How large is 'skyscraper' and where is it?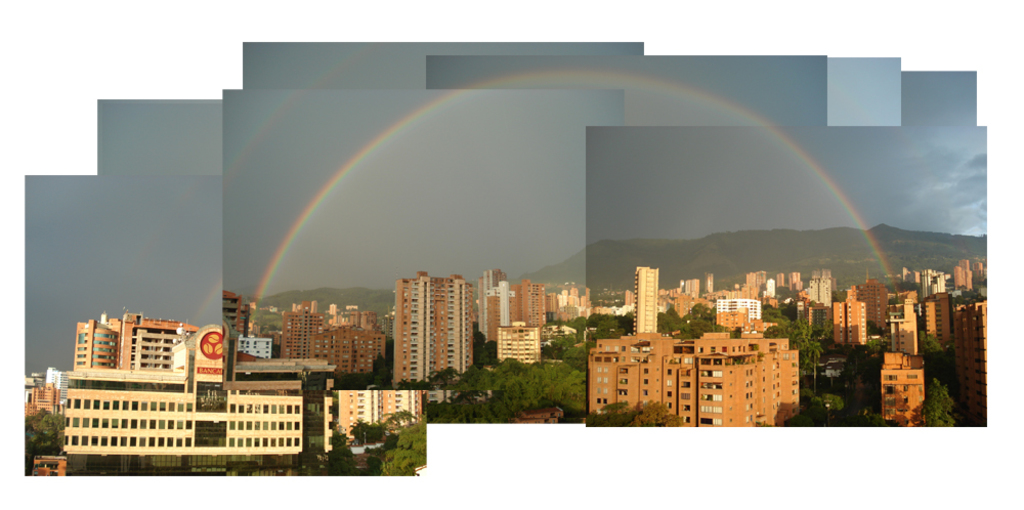
Bounding box: x1=834, y1=287, x2=863, y2=344.
